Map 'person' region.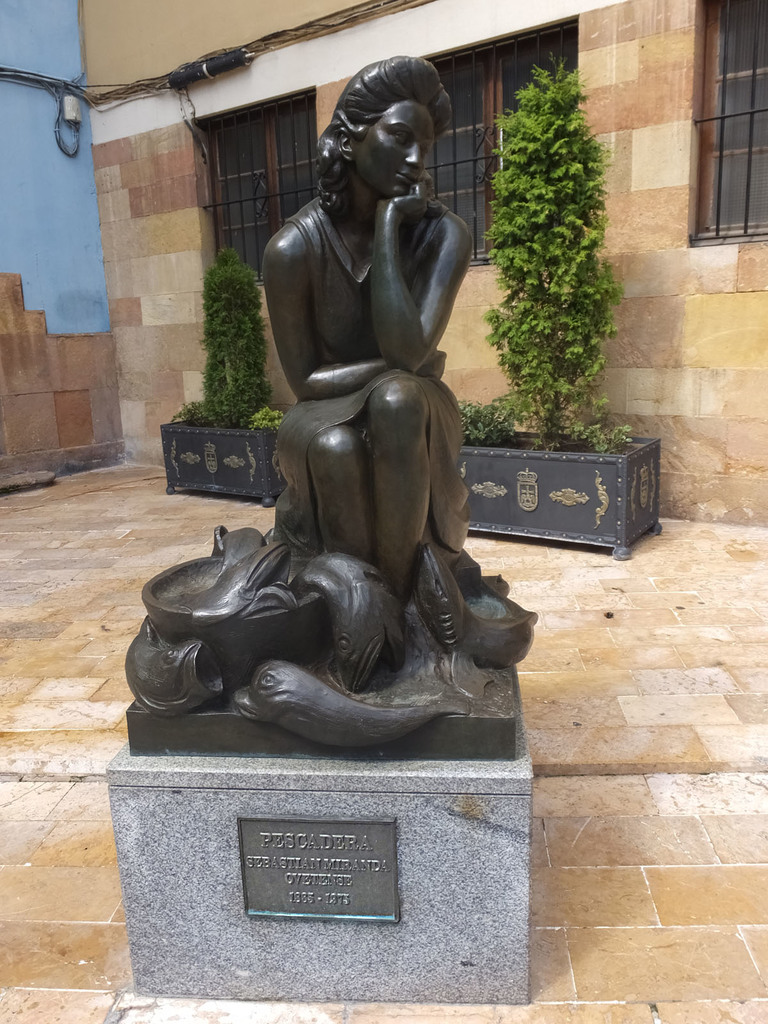
Mapped to BBox(264, 57, 470, 603).
